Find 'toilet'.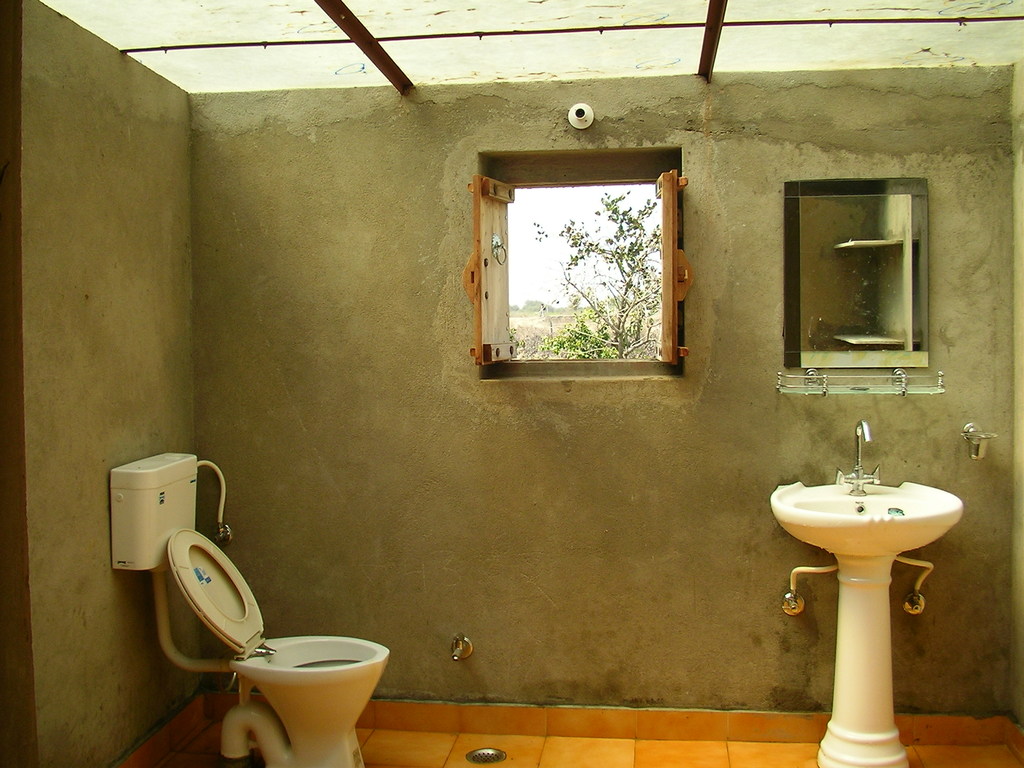
169,525,394,767.
